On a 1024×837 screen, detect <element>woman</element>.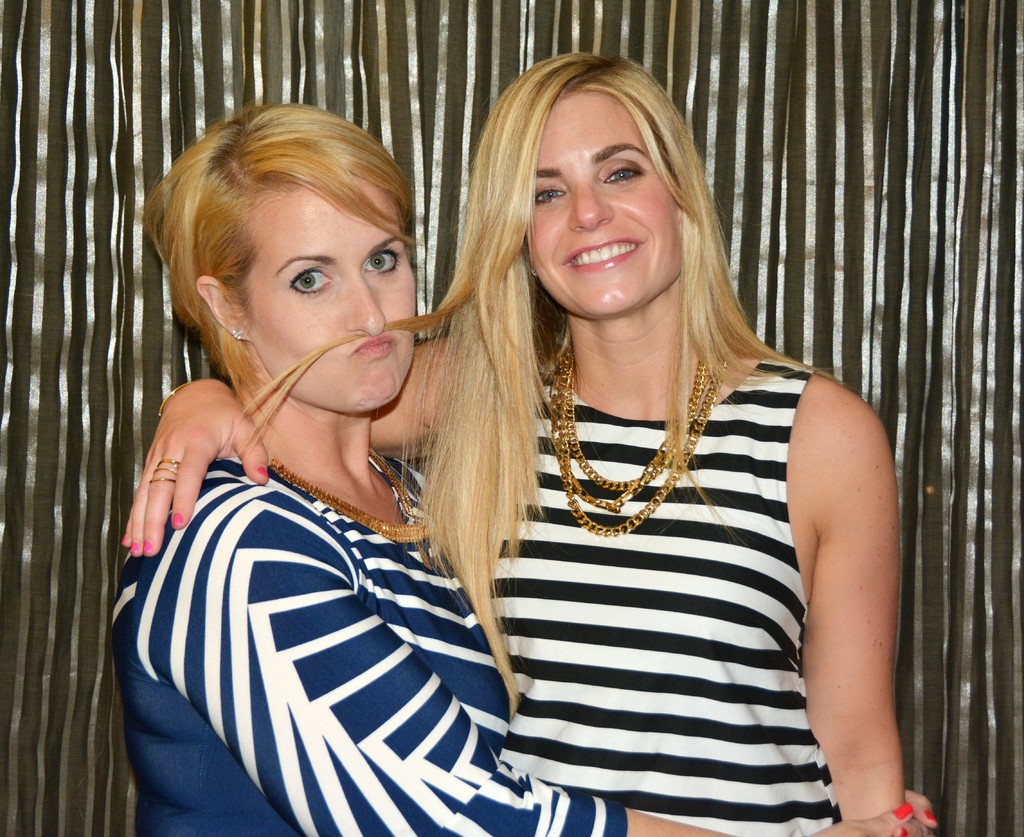
Rect(106, 100, 940, 836).
